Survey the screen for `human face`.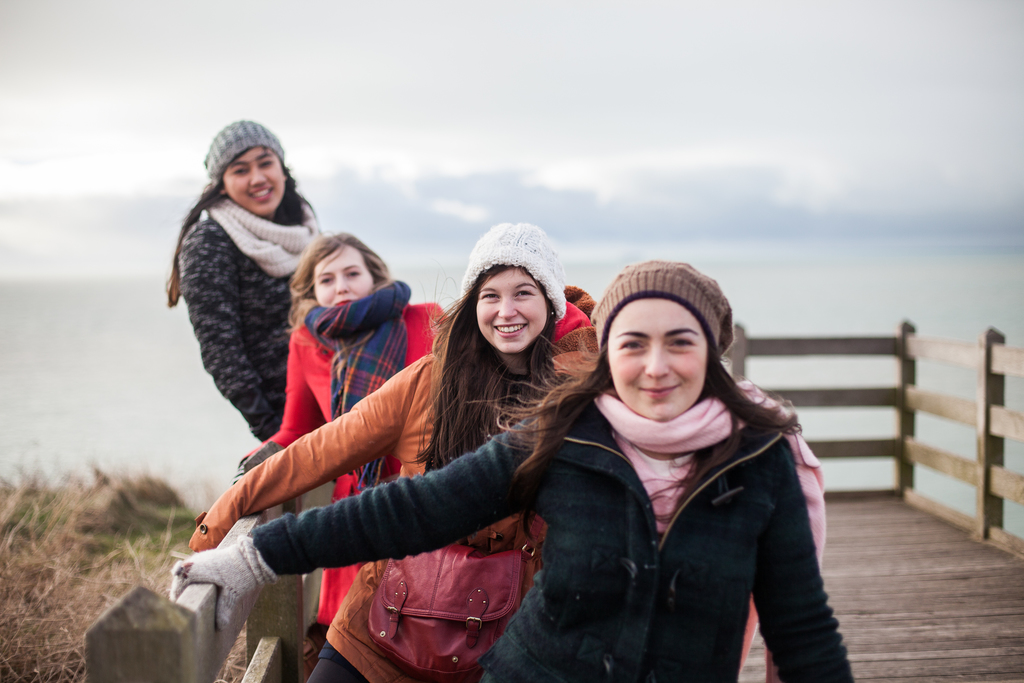
Survey found: select_region(221, 138, 283, 215).
